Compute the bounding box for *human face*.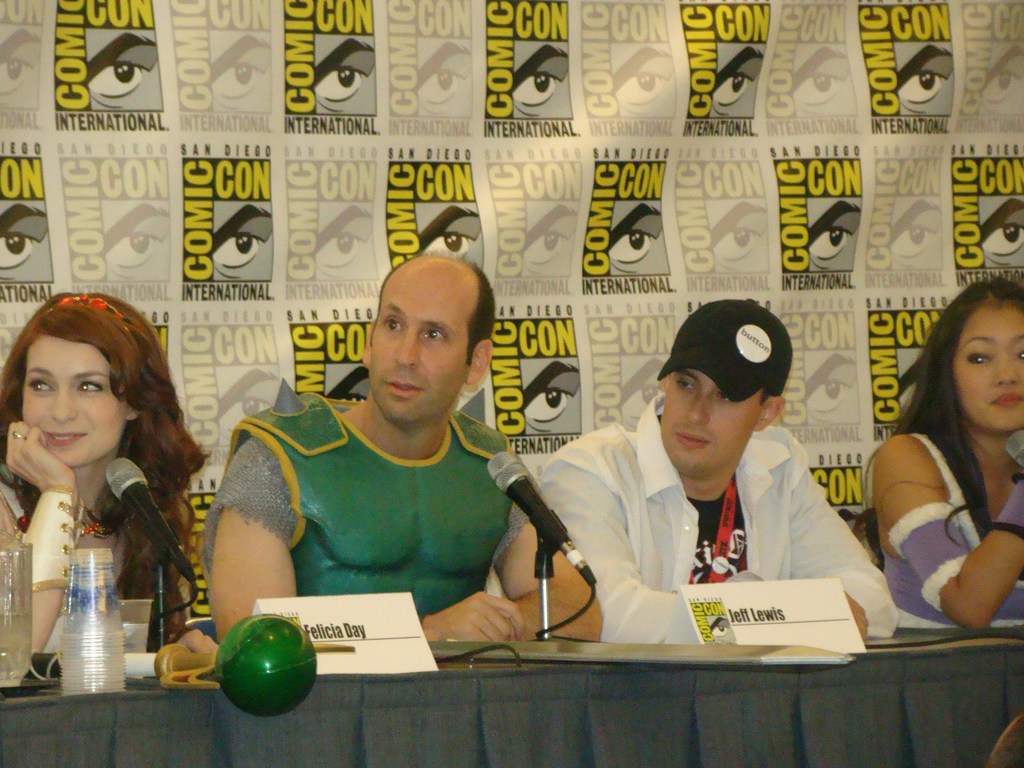
region(0, 22, 41, 111).
